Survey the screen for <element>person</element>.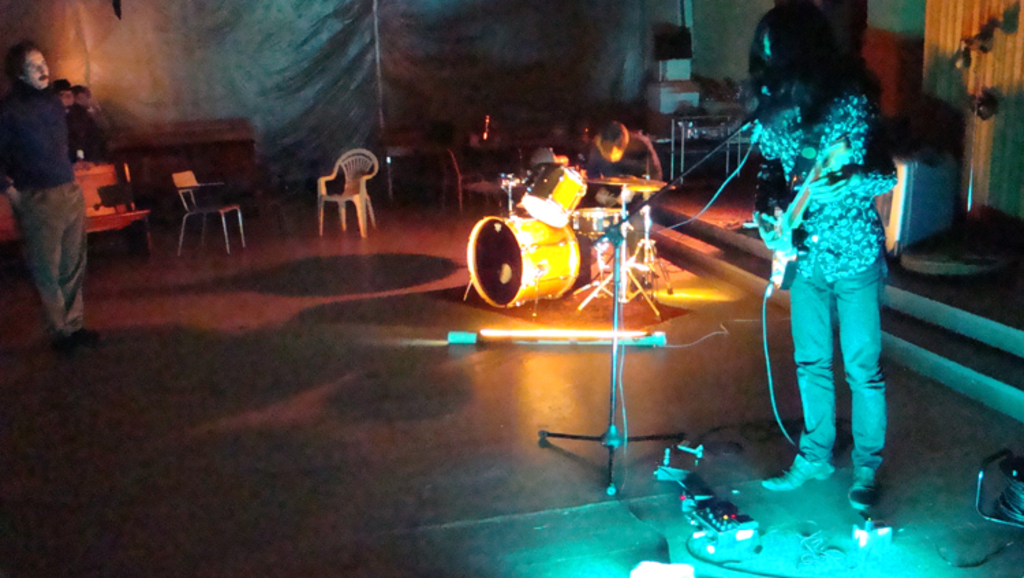
Survey found: 0:37:101:353.
